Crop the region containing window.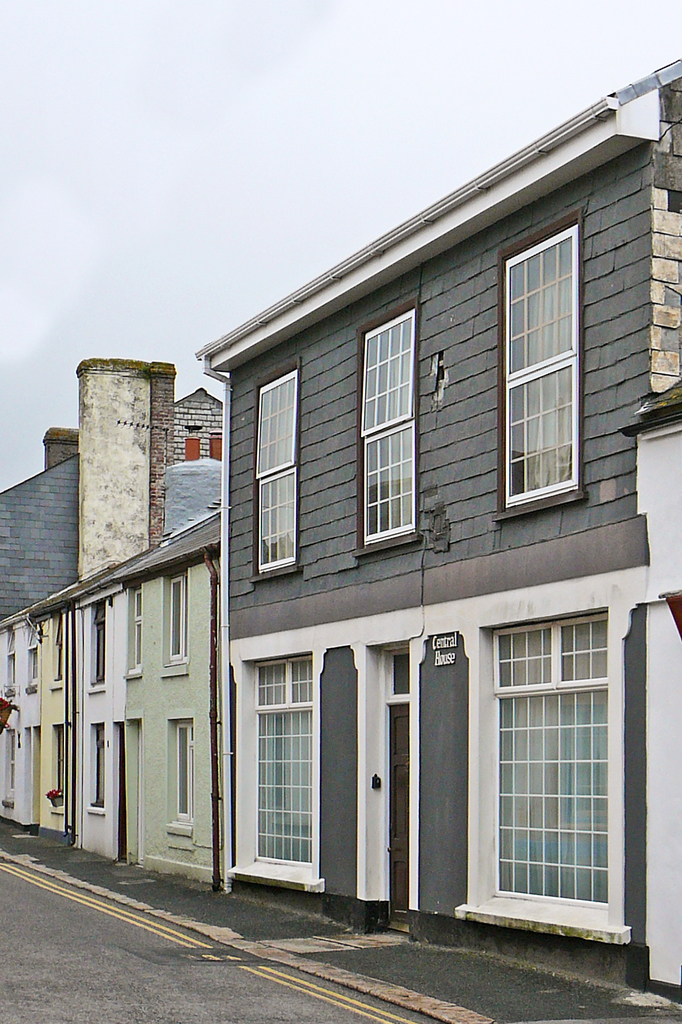
Crop region: detection(86, 728, 102, 801).
